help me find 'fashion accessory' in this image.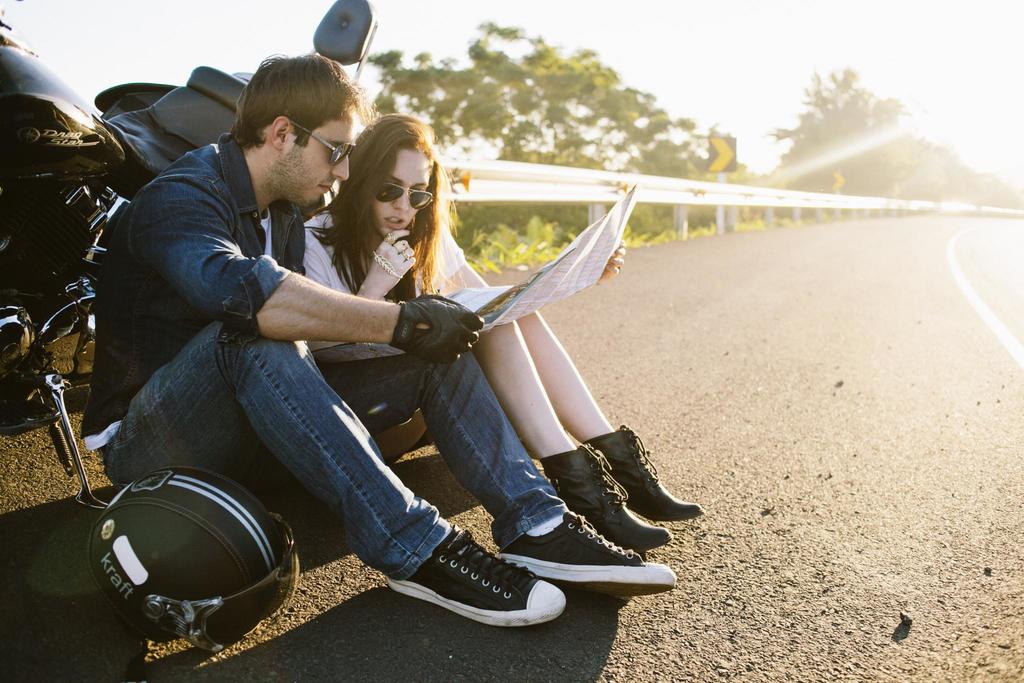
Found it: bbox=[376, 249, 406, 278].
